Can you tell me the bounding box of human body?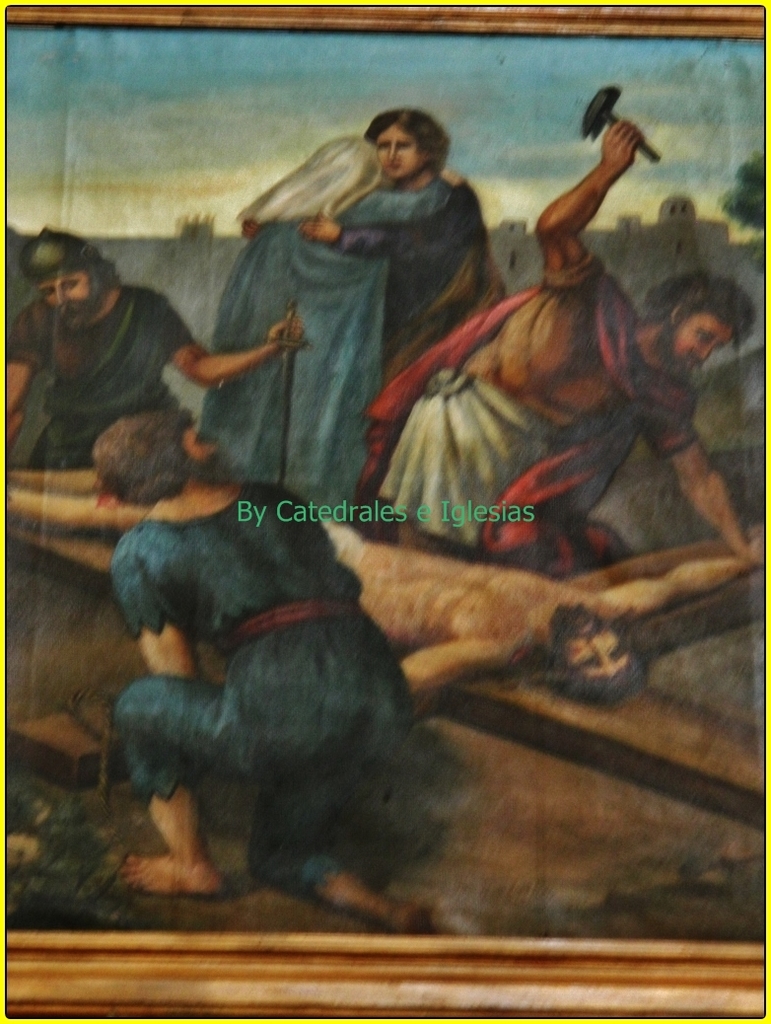
194, 104, 503, 504.
